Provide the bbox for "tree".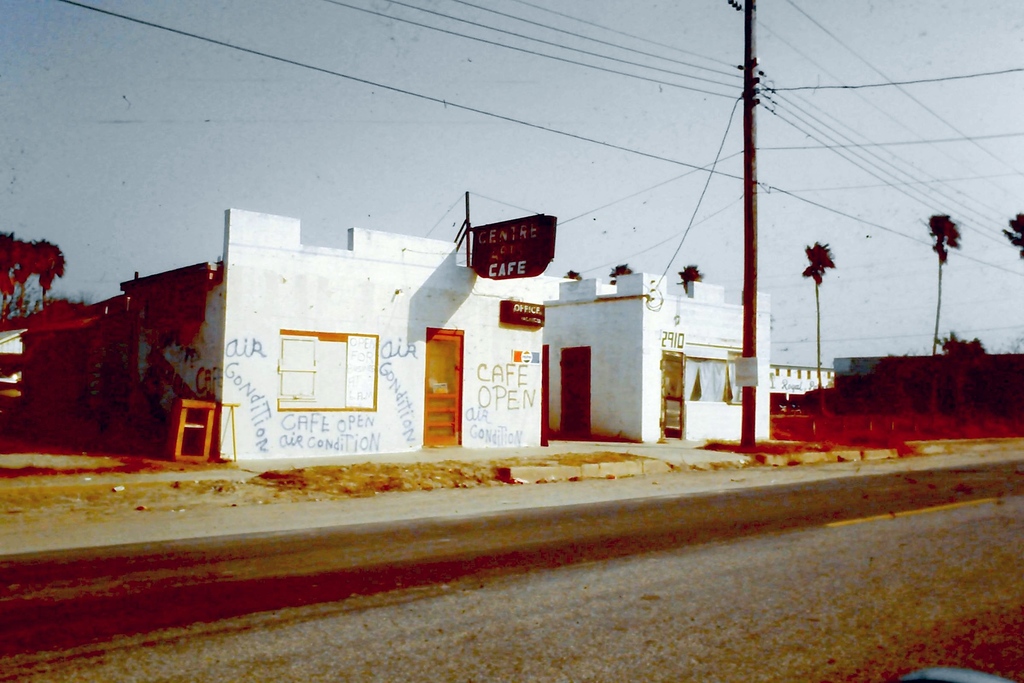
left=560, top=269, right=584, bottom=278.
